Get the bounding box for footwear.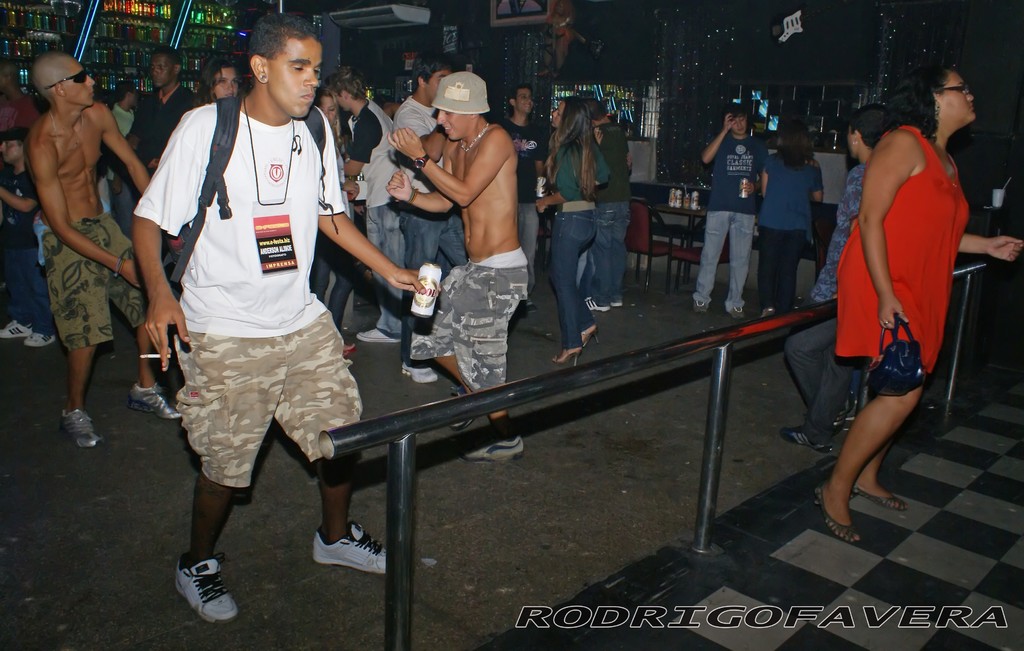
[755, 305, 782, 318].
